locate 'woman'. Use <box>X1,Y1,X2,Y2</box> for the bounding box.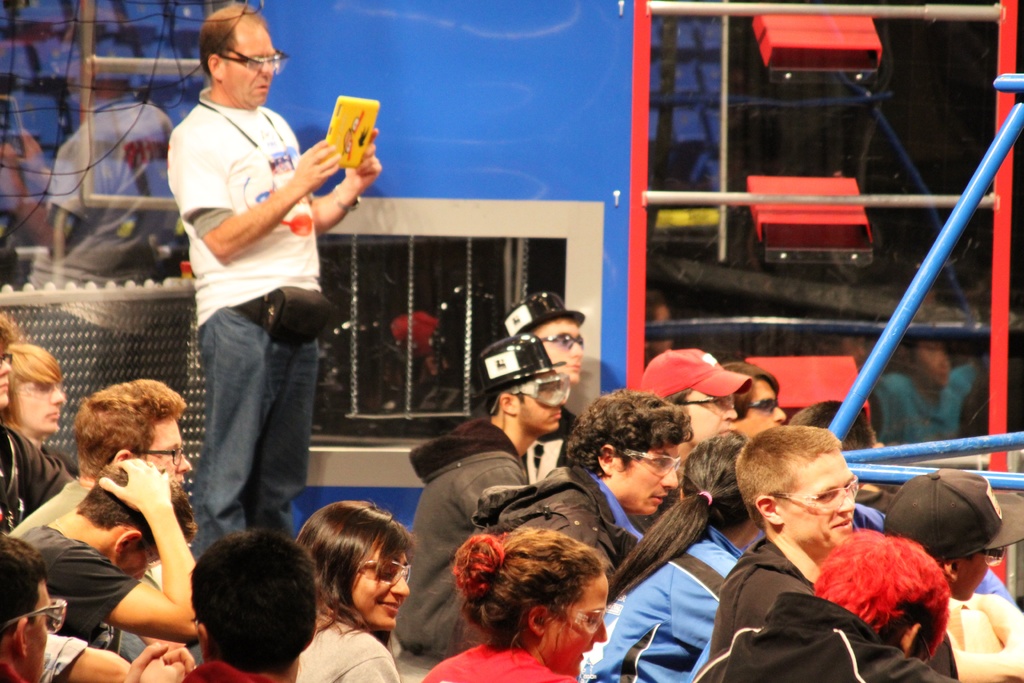
<box>411,527,606,682</box>.
